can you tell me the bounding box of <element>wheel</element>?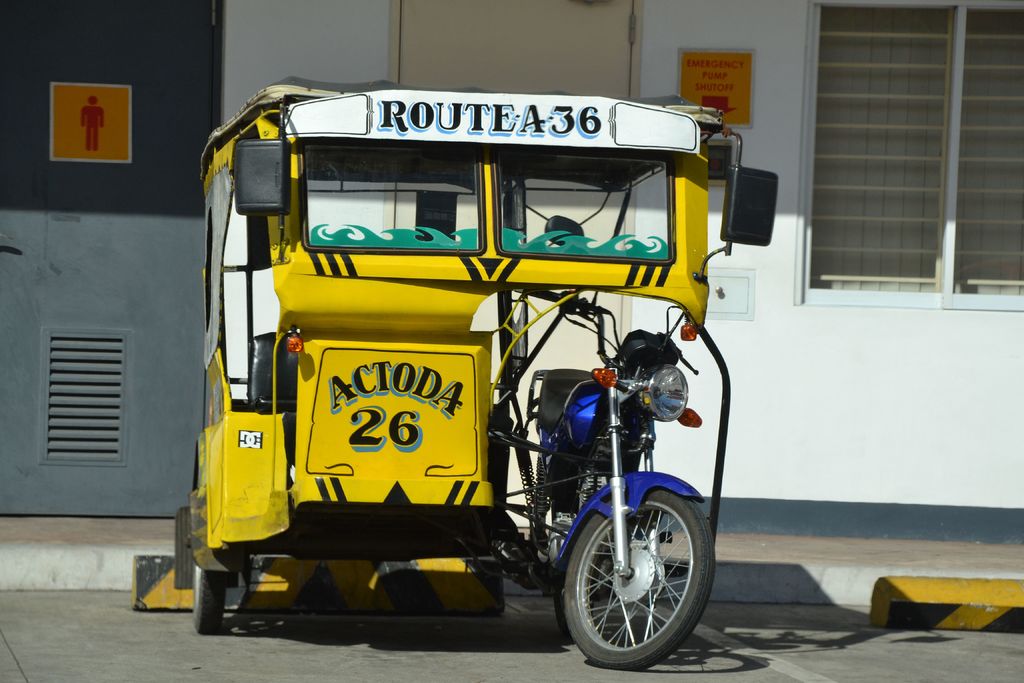
186 497 225 636.
